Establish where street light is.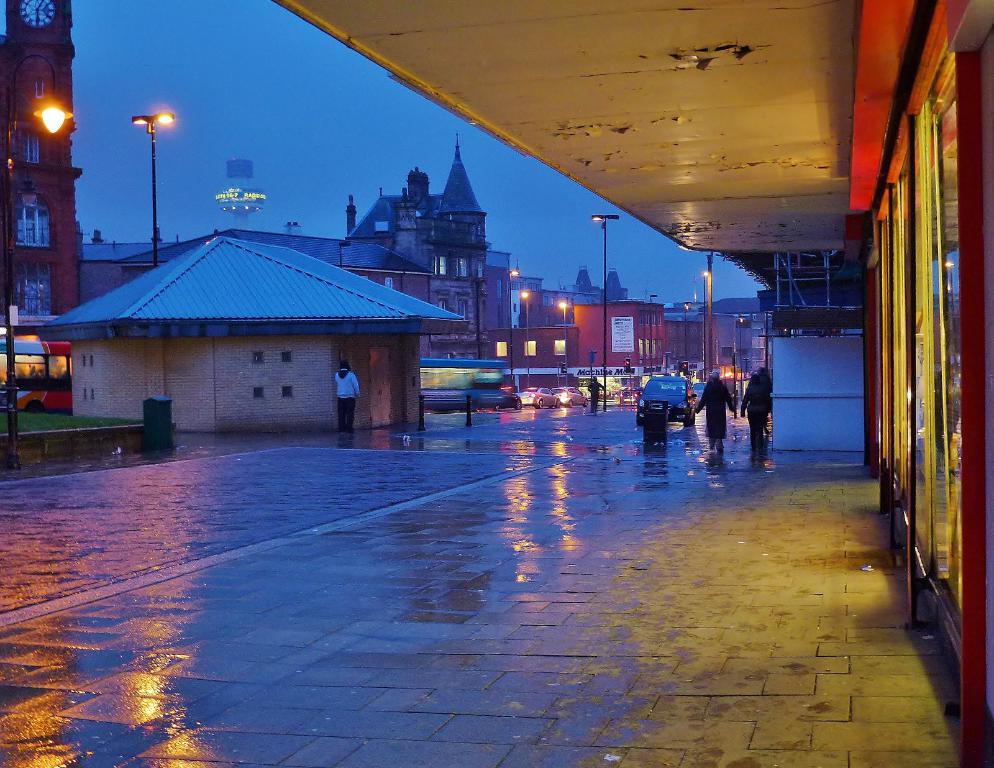
Established at <box>506,270,518,391</box>.
